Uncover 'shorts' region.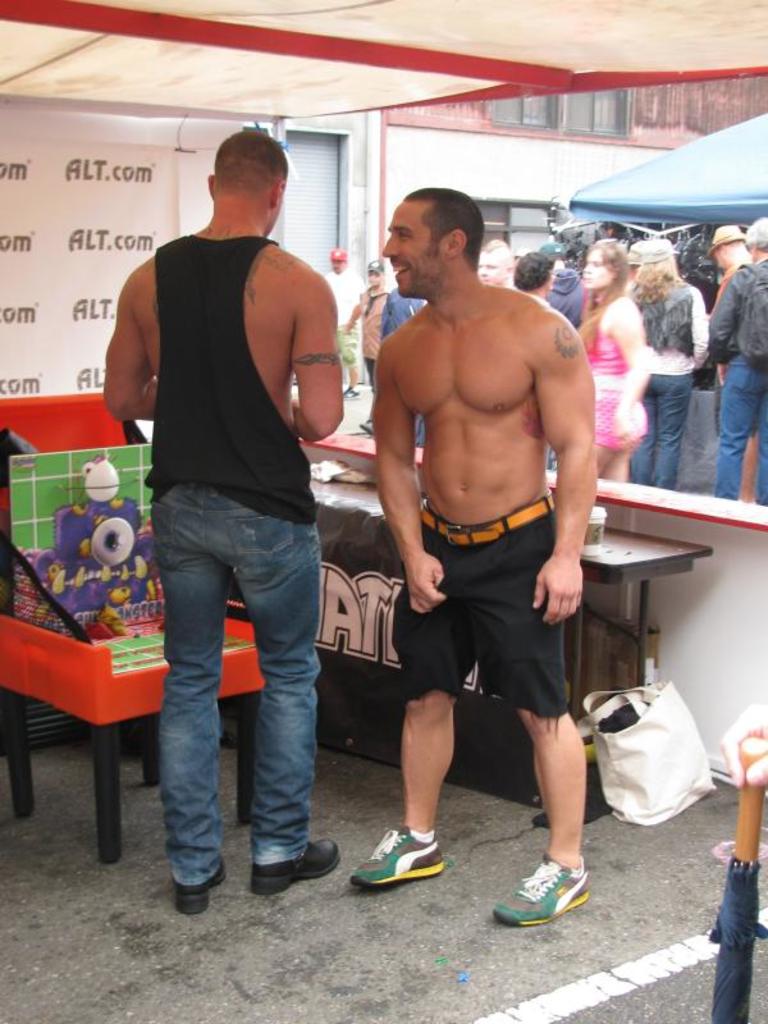
Uncovered: [left=394, top=559, right=585, bottom=713].
